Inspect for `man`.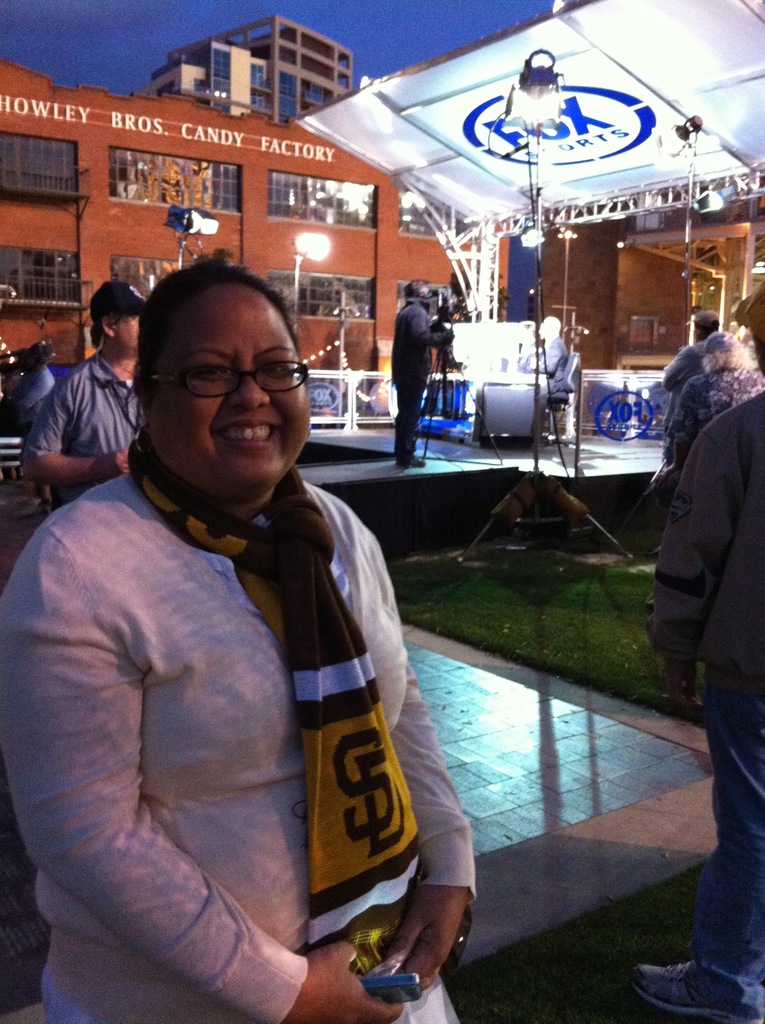
Inspection: (389, 281, 453, 475).
